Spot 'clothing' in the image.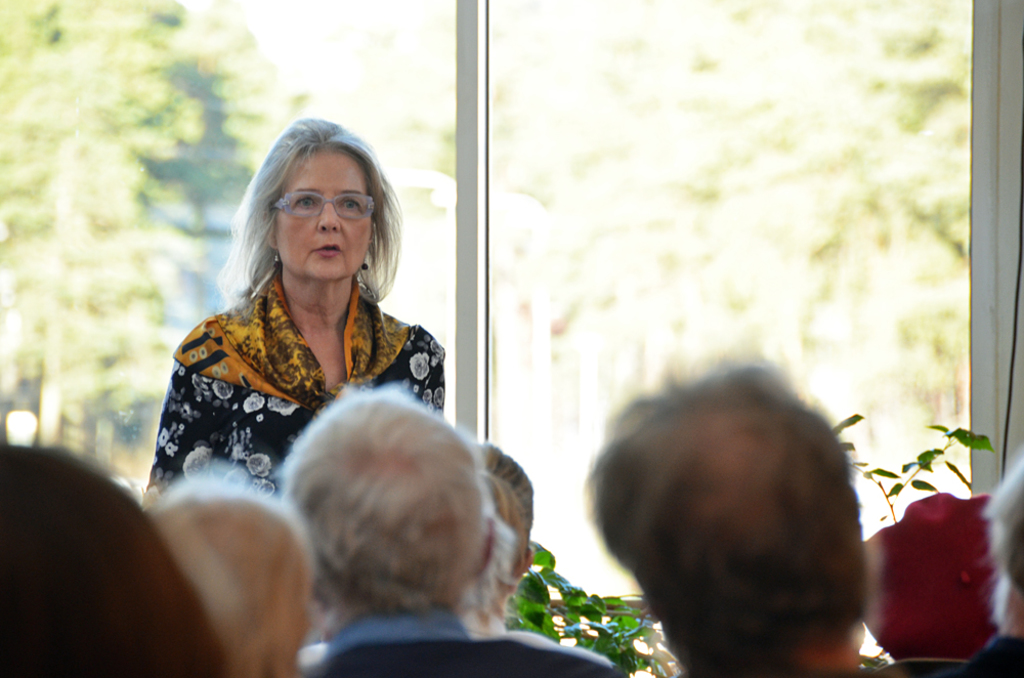
'clothing' found at [left=148, top=228, right=467, bottom=527].
